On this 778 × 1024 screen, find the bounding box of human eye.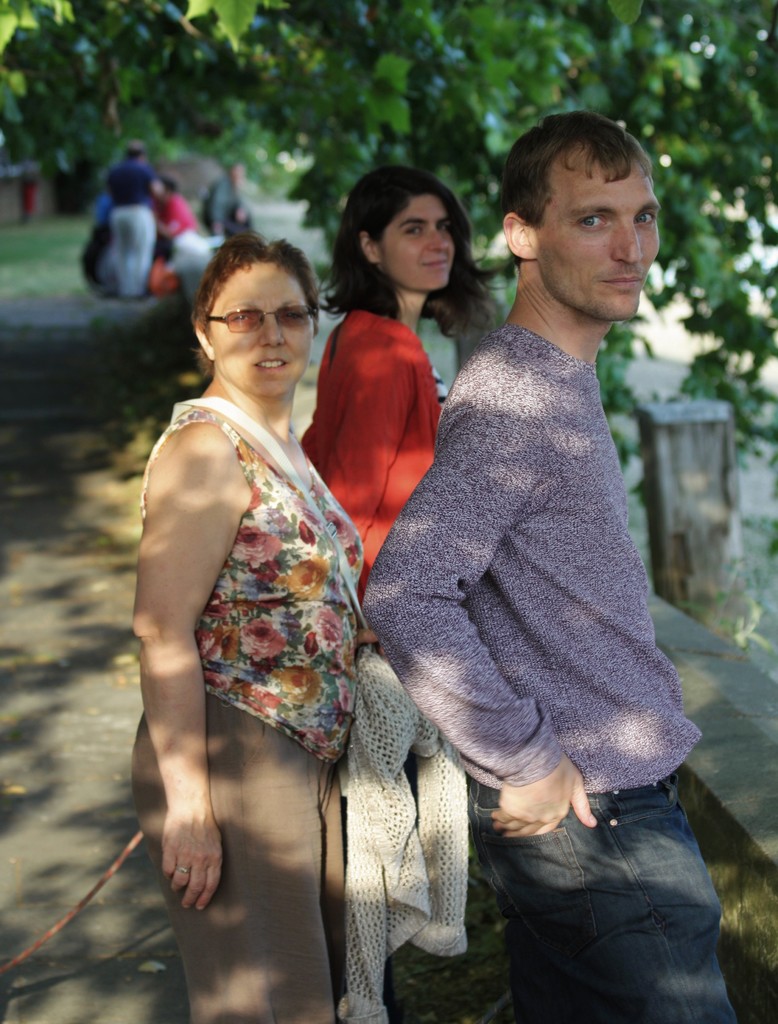
Bounding box: l=229, t=312, r=248, b=324.
